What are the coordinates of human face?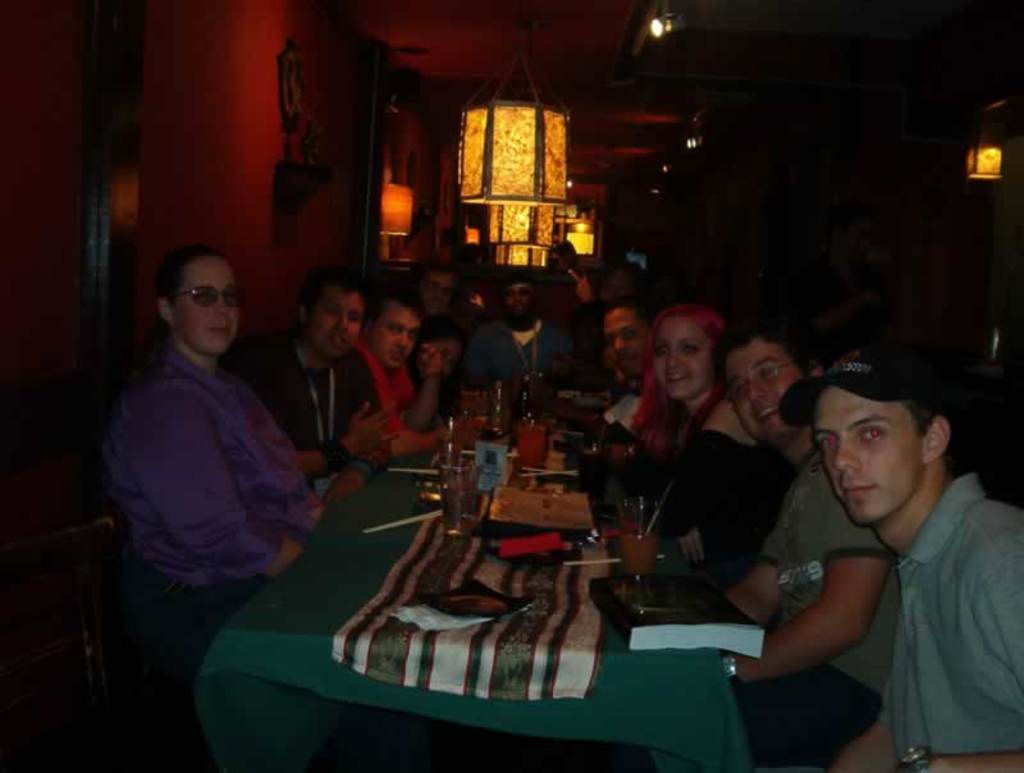
(x1=652, y1=321, x2=712, y2=392).
